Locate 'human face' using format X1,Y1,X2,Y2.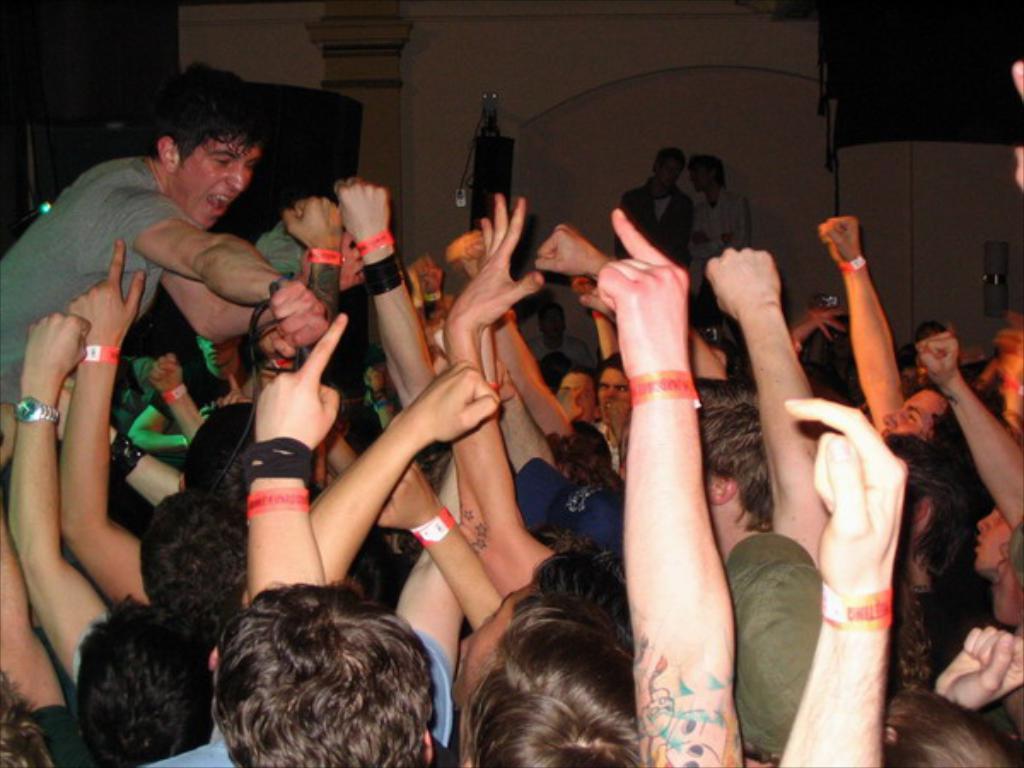
877,389,945,445.
